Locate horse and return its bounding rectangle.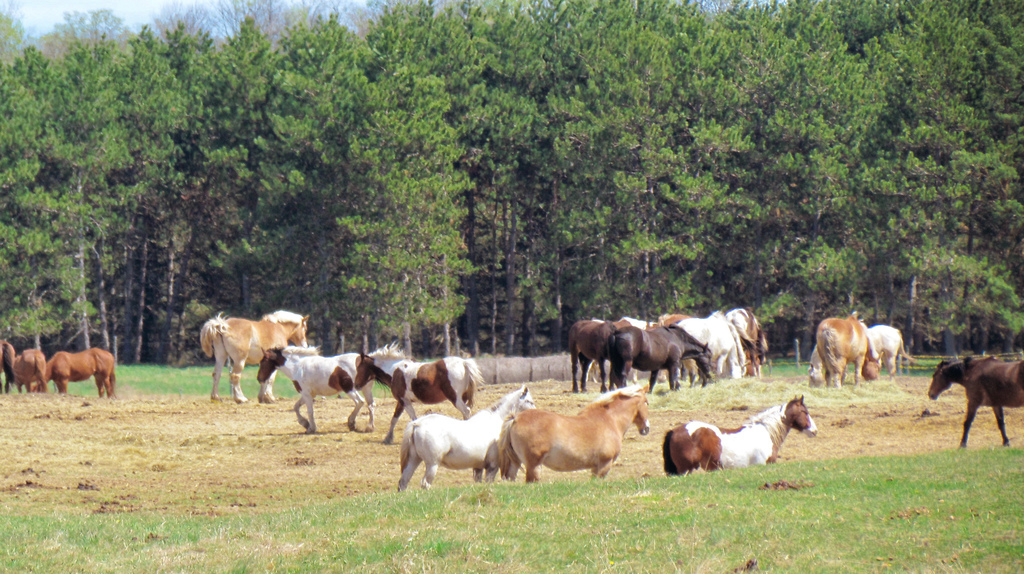
x1=925 y1=350 x2=1023 y2=448.
